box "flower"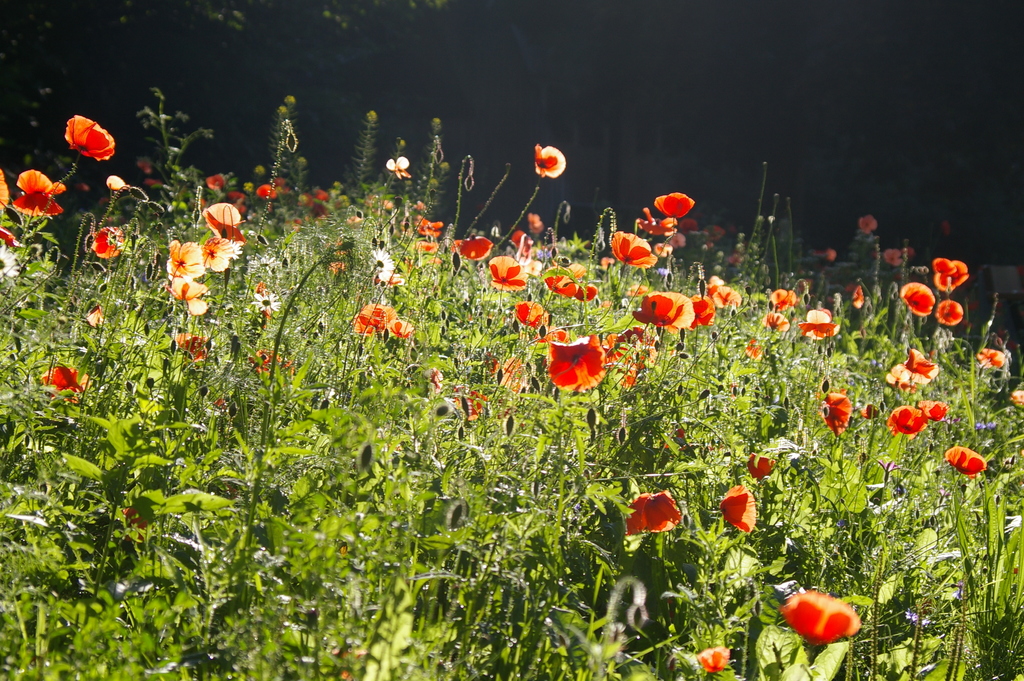
left=854, top=213, right=886, bottom=234
